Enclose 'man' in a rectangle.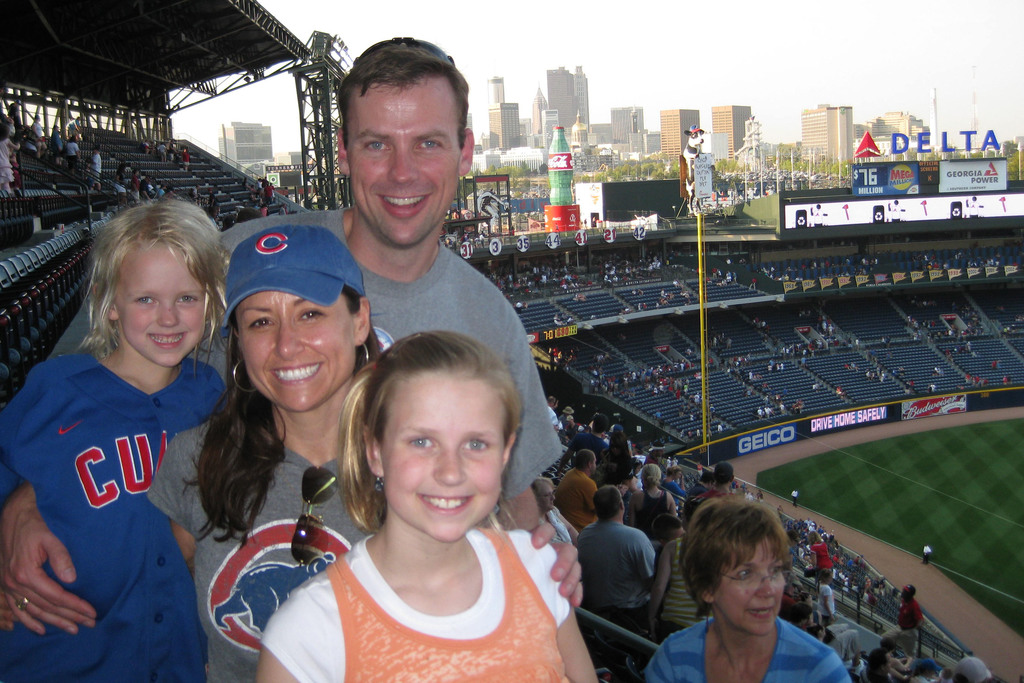
554 442 608 526.
